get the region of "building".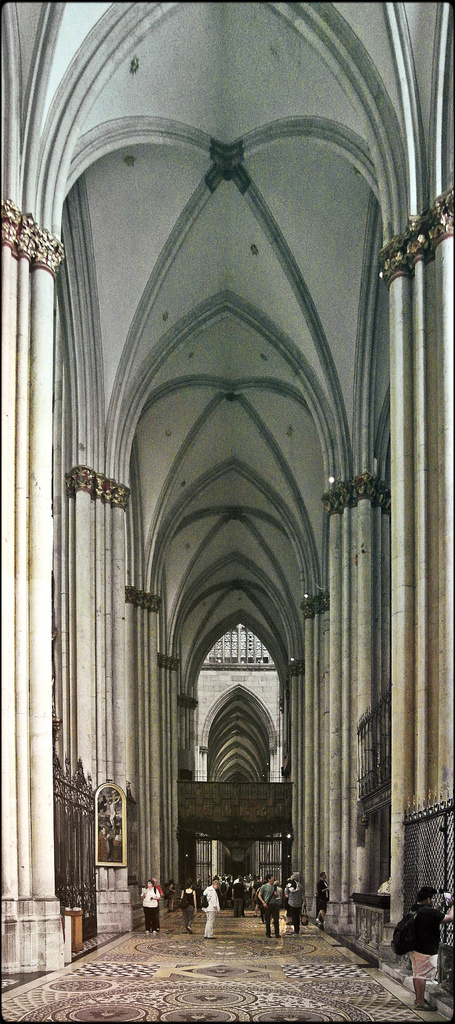
box(0, 0, 454, 1023).
